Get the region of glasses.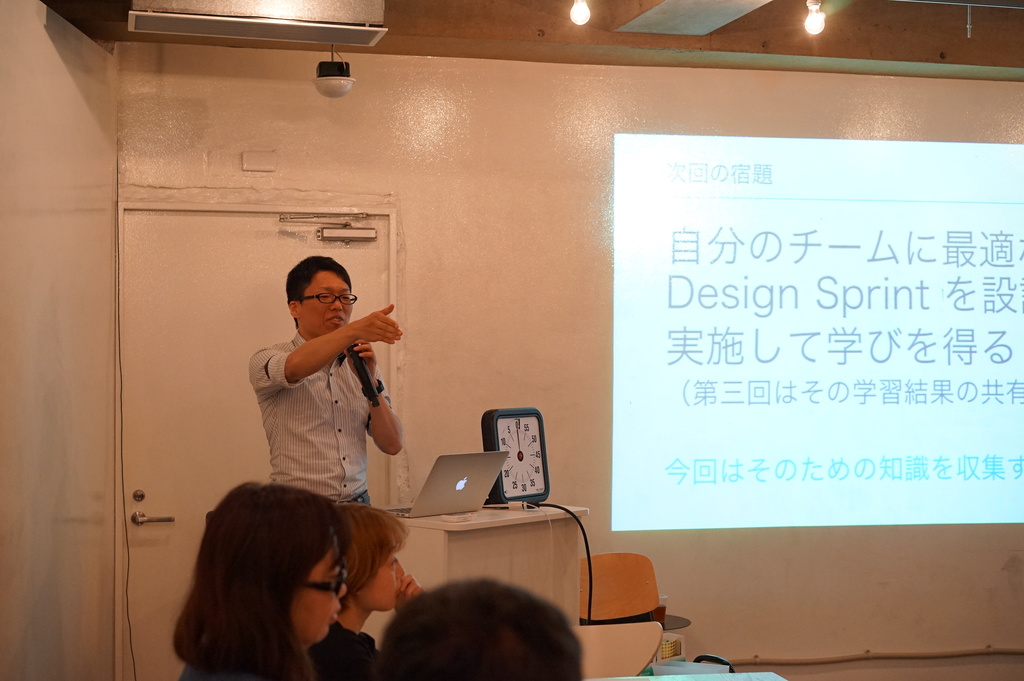
select_region(295, 286, 363, 304).
